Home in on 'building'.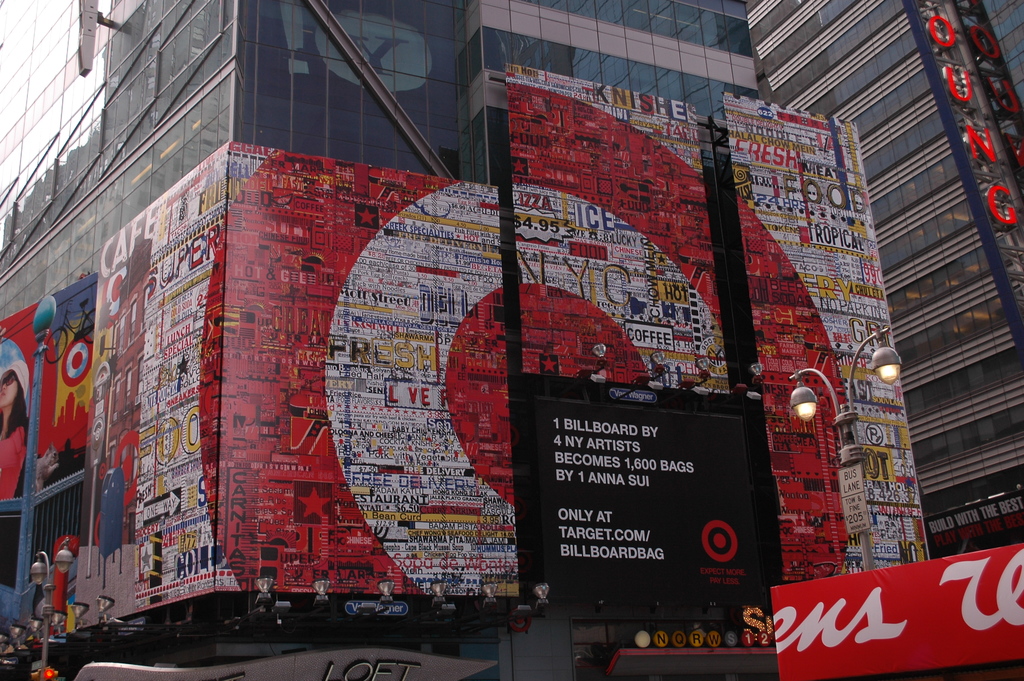
Homed in at 0,0,1023,680.
